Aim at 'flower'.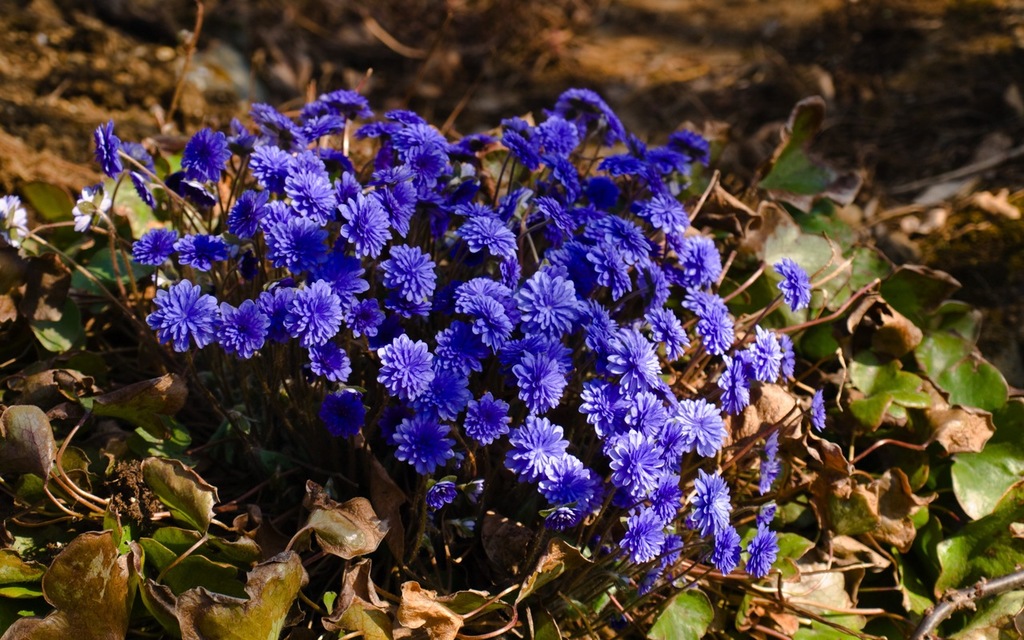
Aimed at locate(334, 191, 393, 258).
